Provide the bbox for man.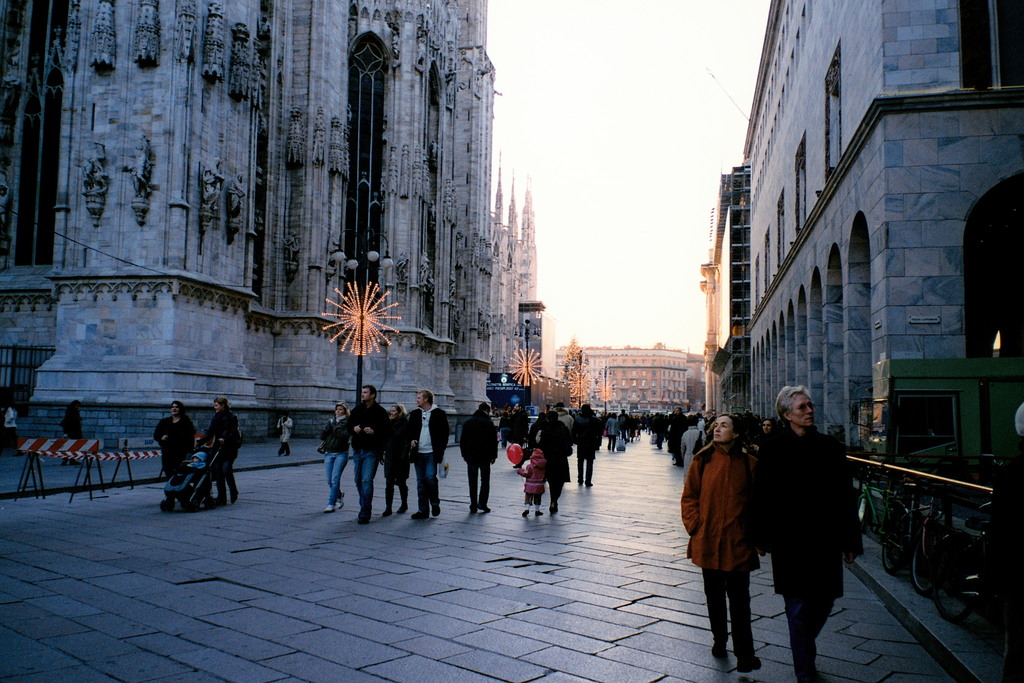
left=668, top=406, right=692, bottom=461.
